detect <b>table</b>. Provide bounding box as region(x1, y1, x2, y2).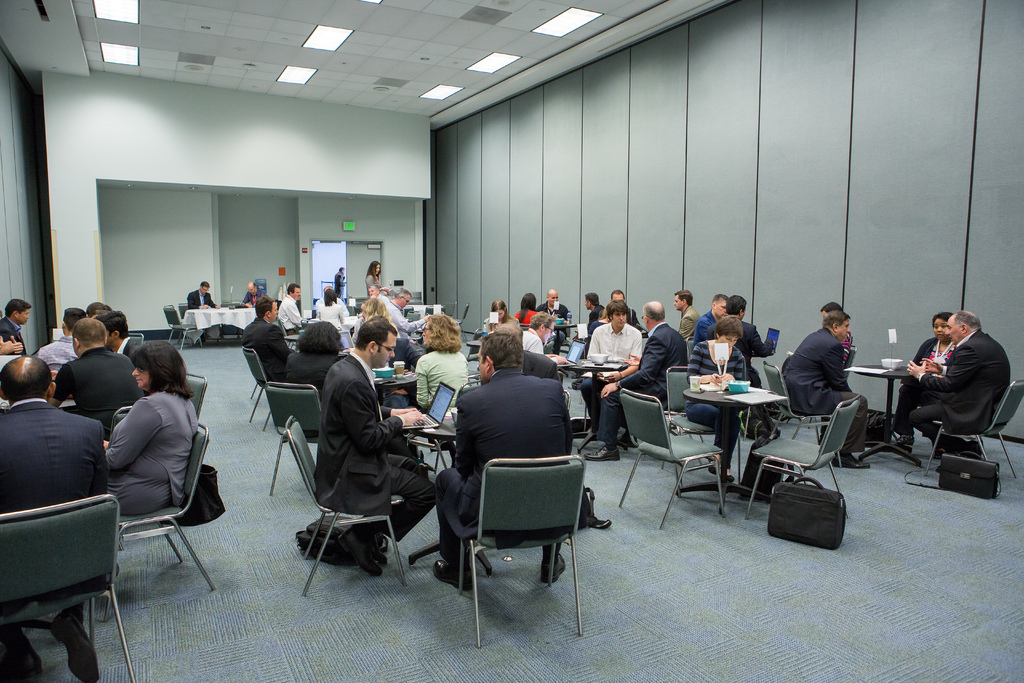
region(408, 304, 442, 320).
